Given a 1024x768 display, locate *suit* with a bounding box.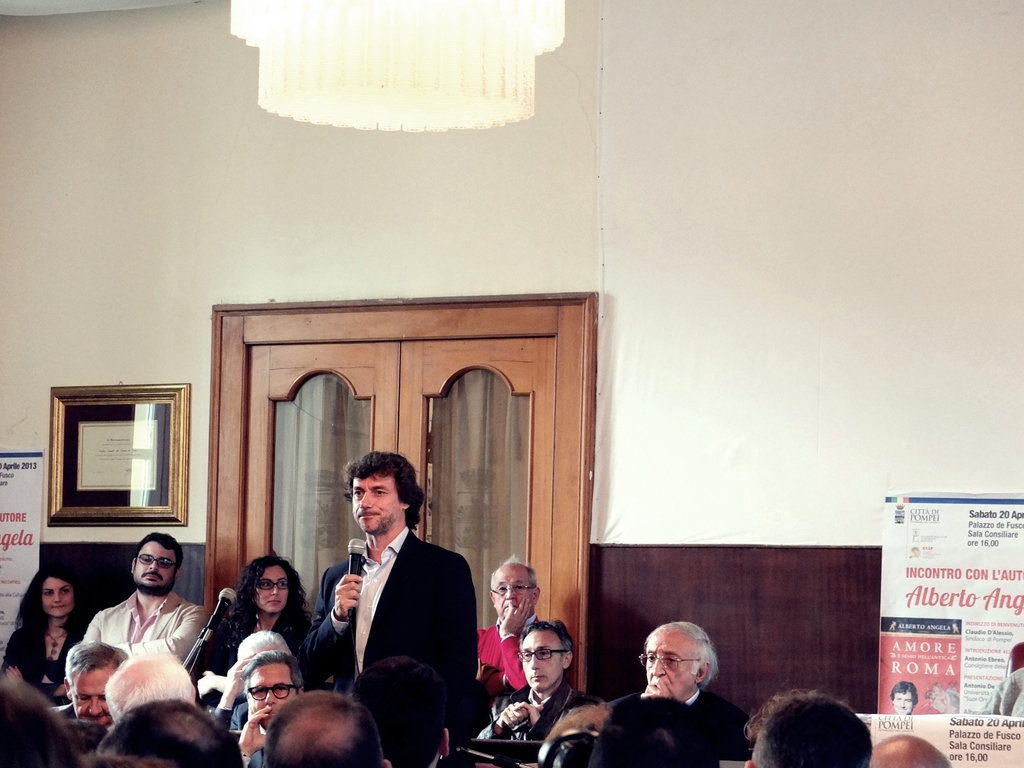
Located: locate(472, 683, 605, 746).
